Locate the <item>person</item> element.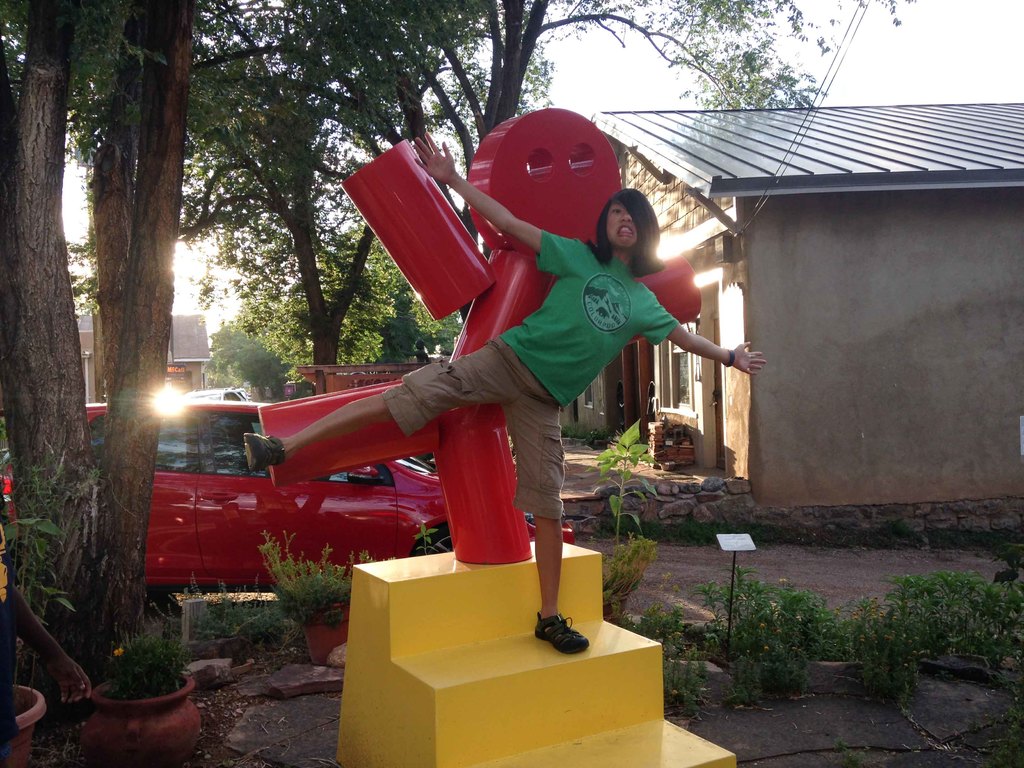
Element bbox: left=315, top=173, right=689, bottom=634.
